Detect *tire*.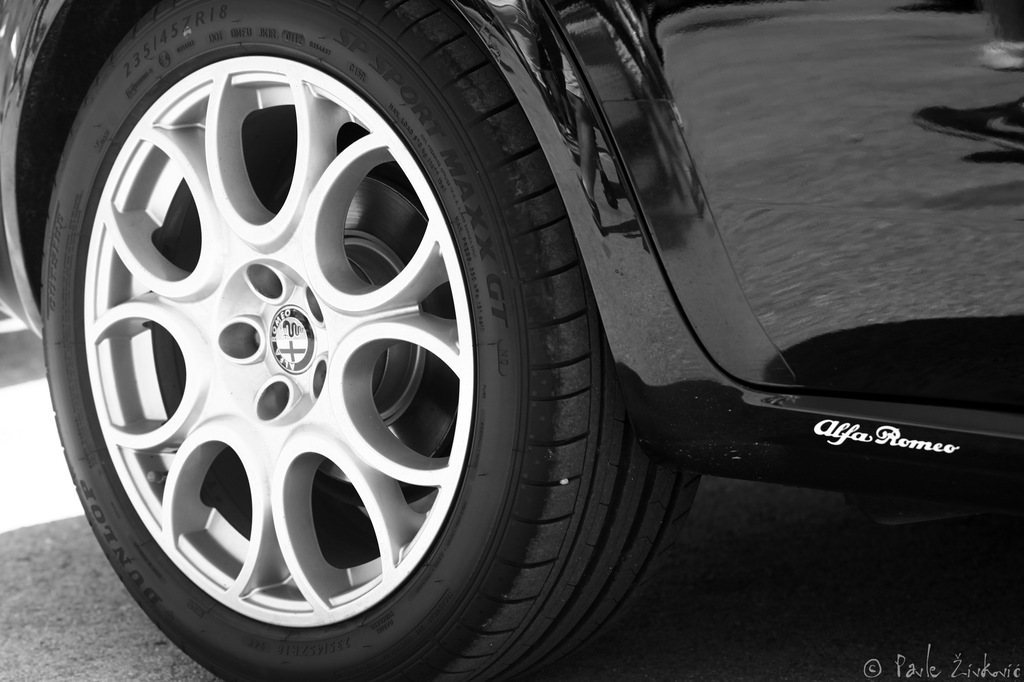
Detected at left=43, top=3, right=698, bottom=681.
